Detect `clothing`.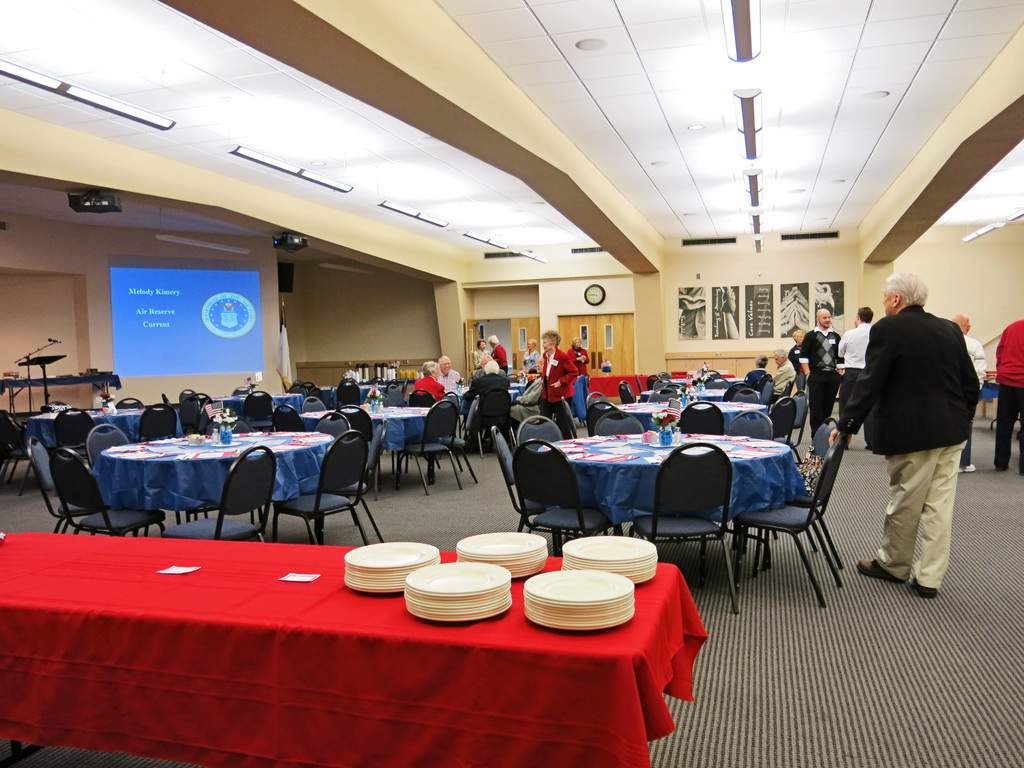
Detected at bbox=(833, 307, 977, 587).
